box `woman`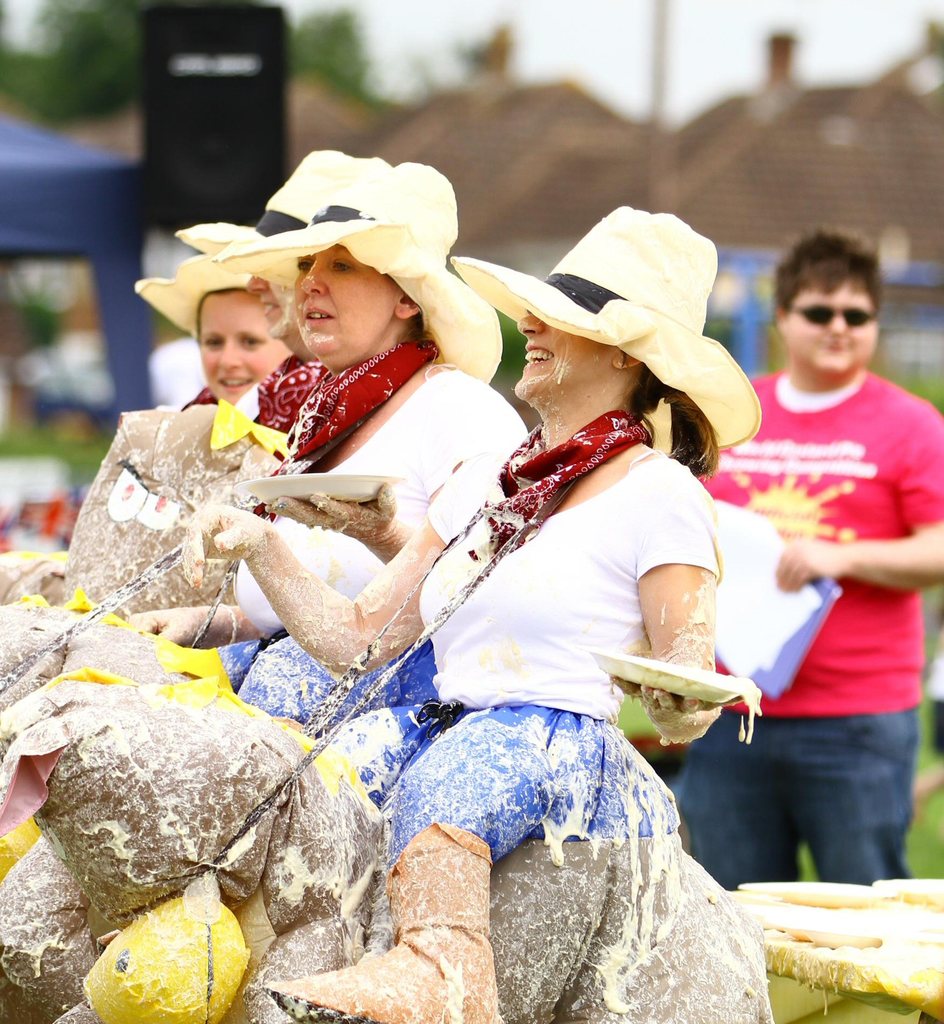
<region>131, 254, 289, 407</region>
